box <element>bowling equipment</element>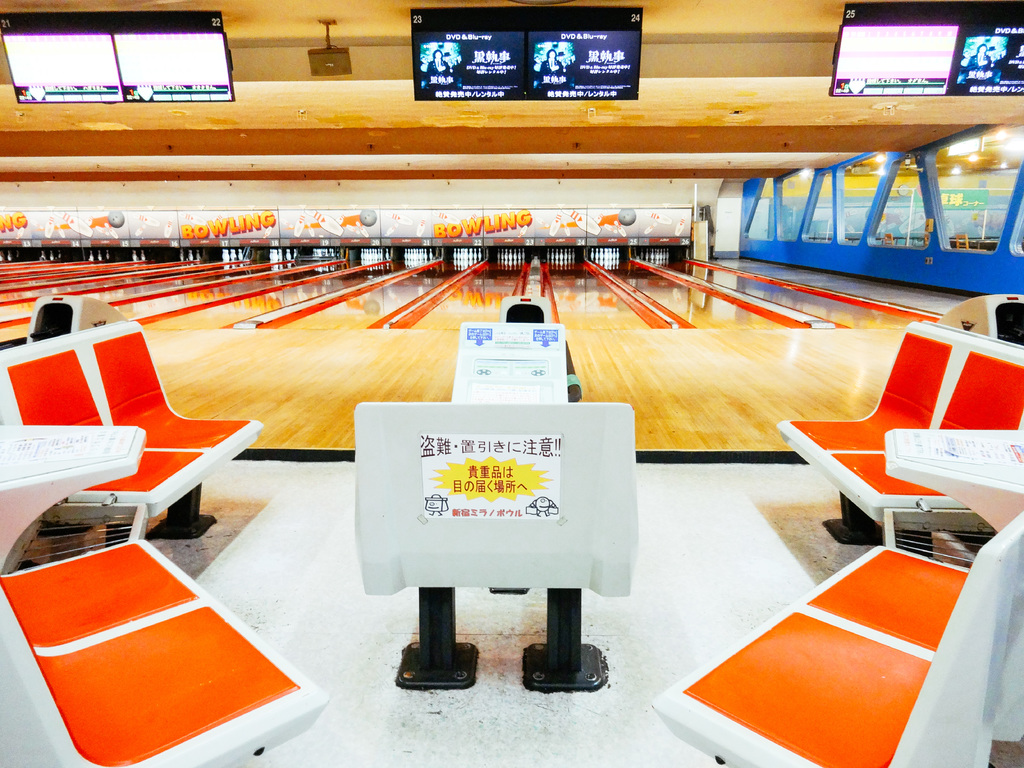
rect(431, 211, 461, 227)
